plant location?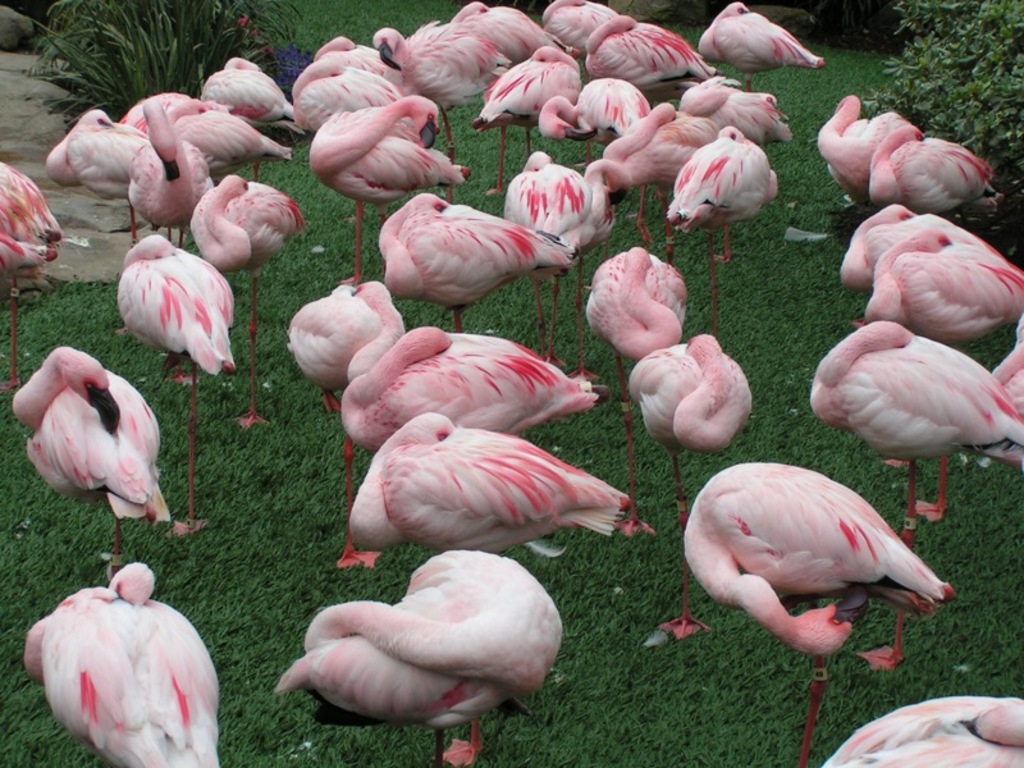
(x1=13, y1=0, x2=260, y2=136)
